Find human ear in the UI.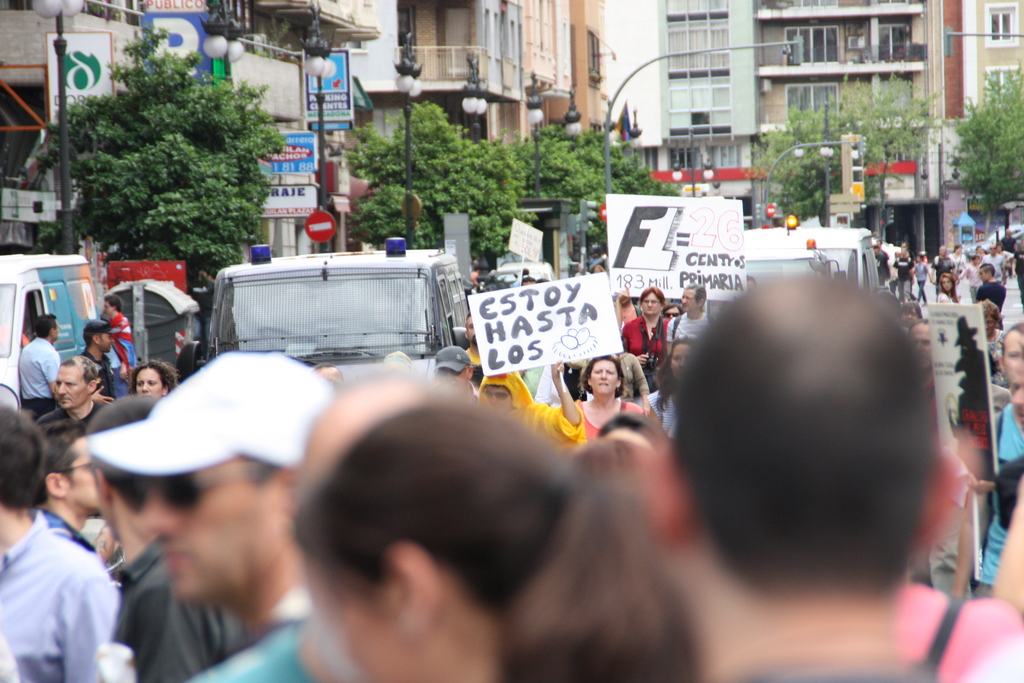
UI element at [left=385, top=541, right=442, bottom=645].
